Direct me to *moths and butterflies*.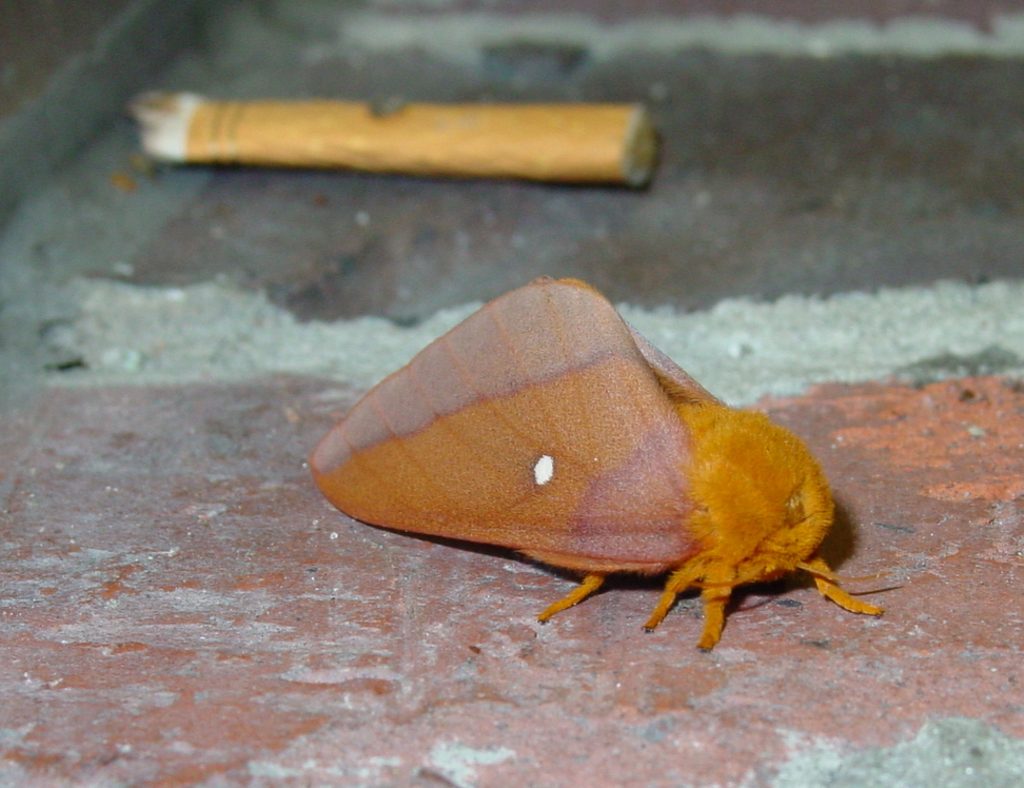
Direction: <box>307,271,885,652</box>.
